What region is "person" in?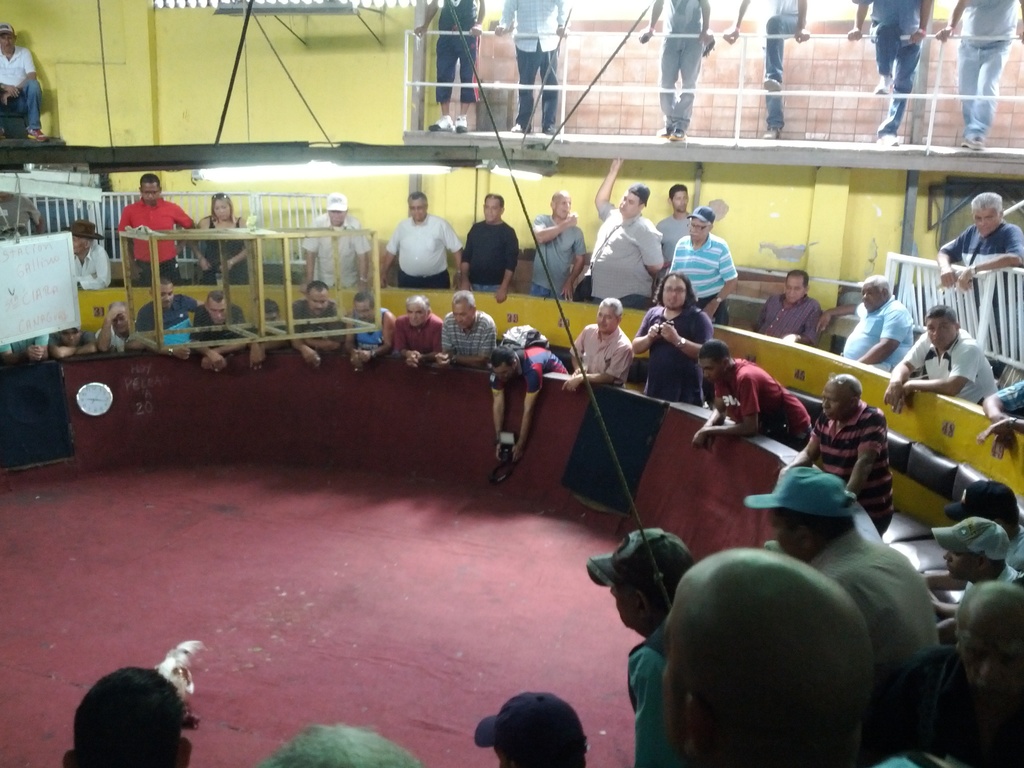
left=94, top=301, right=150, bottom=356.
